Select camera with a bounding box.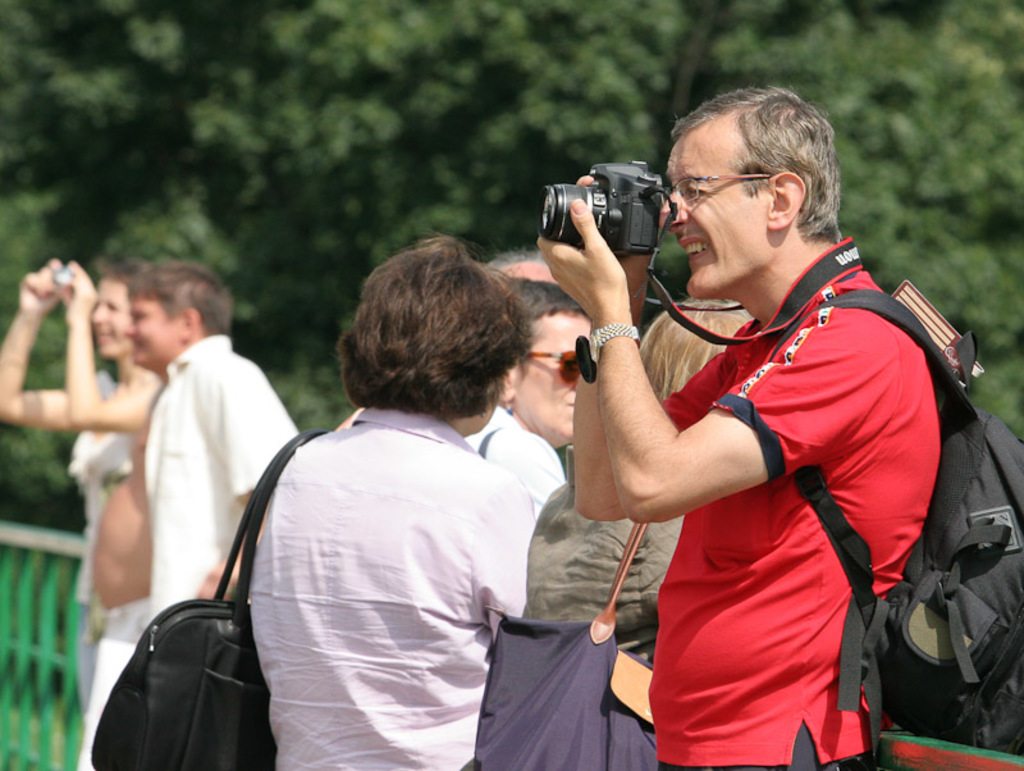
46:265:76:297.
